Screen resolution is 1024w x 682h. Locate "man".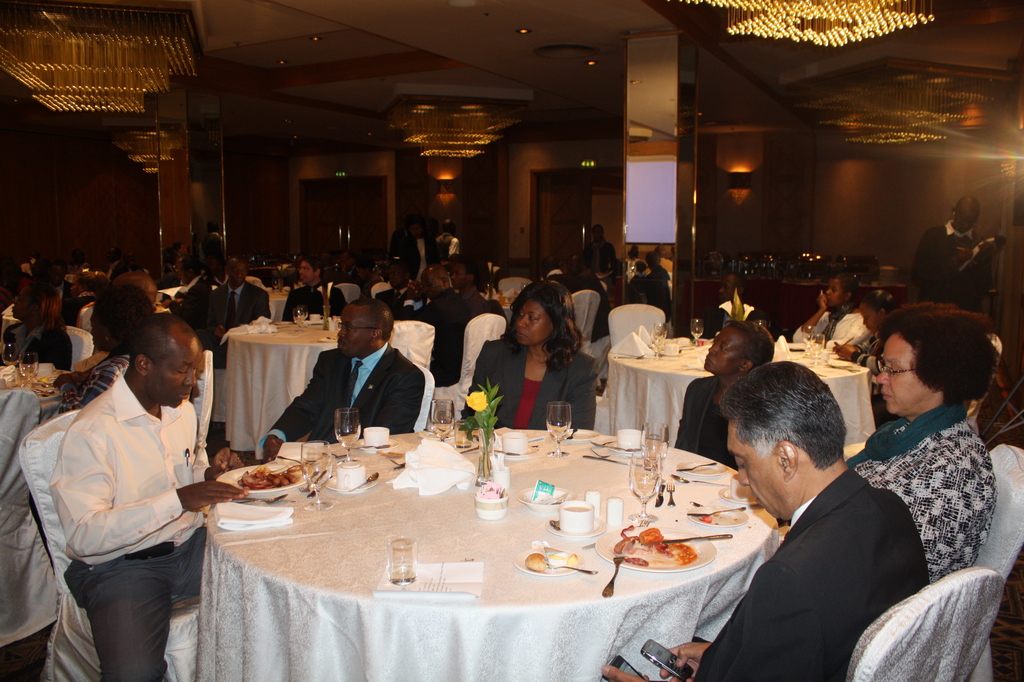
[x1=400, y1=263, x2=471, y2=384].
